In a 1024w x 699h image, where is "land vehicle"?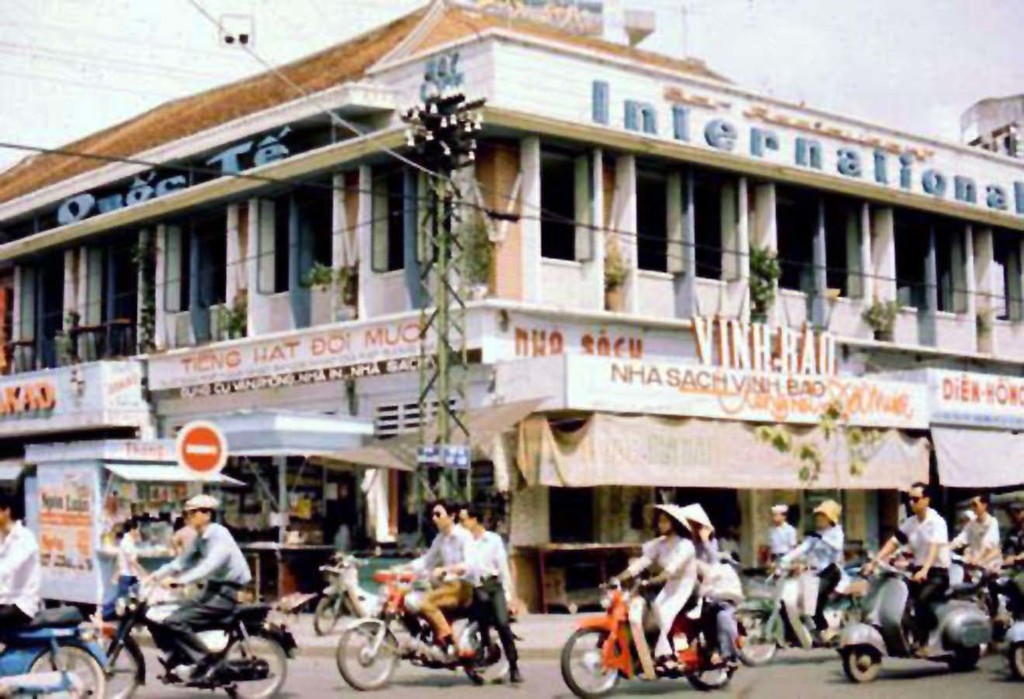
[734, 564, 880, 671].
